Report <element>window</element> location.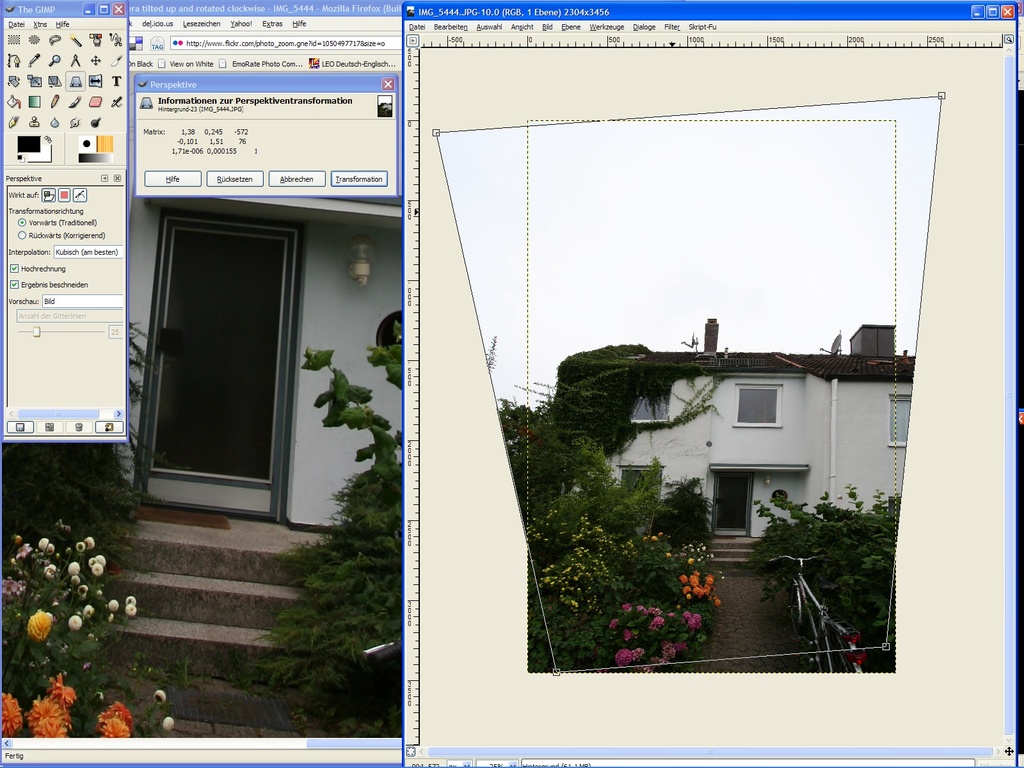
Report: bbox(733, 381, 785, 428).
